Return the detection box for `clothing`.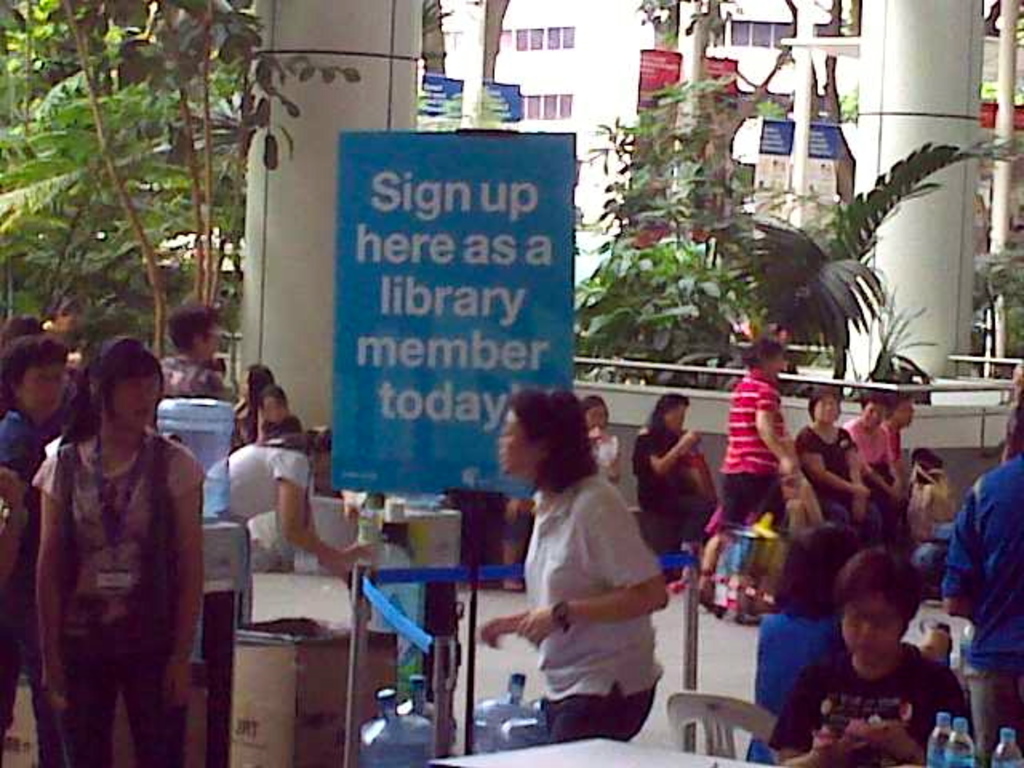
BBox(26, 362, 205, 747).
